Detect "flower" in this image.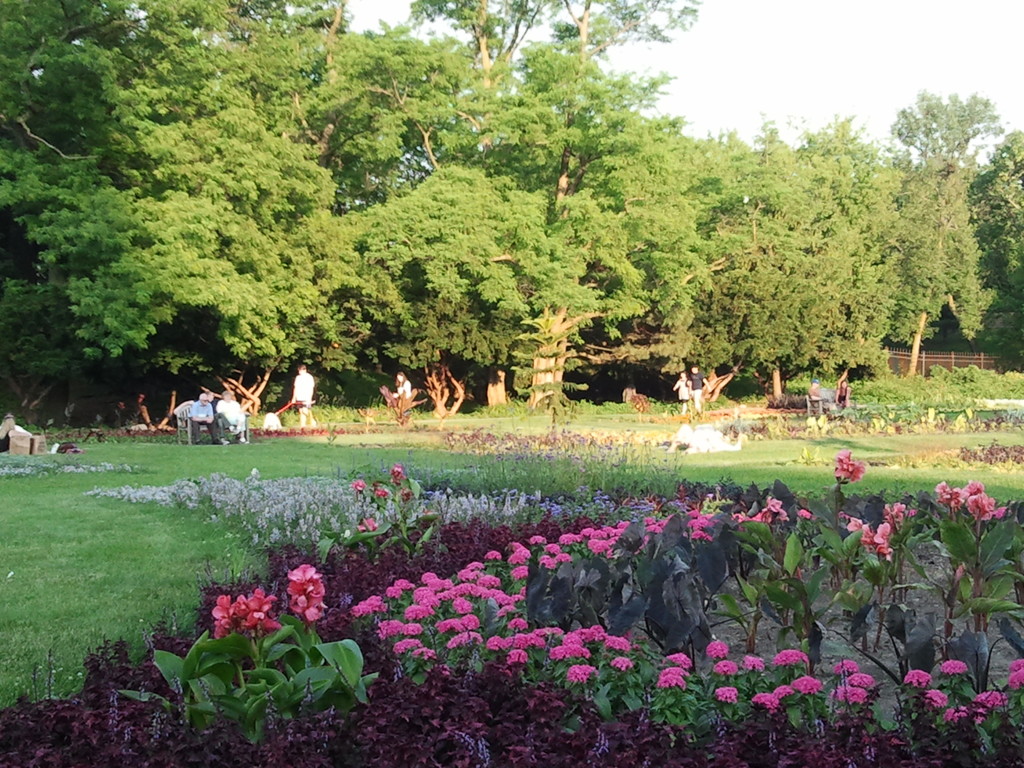
Detection: 171, 682, 184, 725.
